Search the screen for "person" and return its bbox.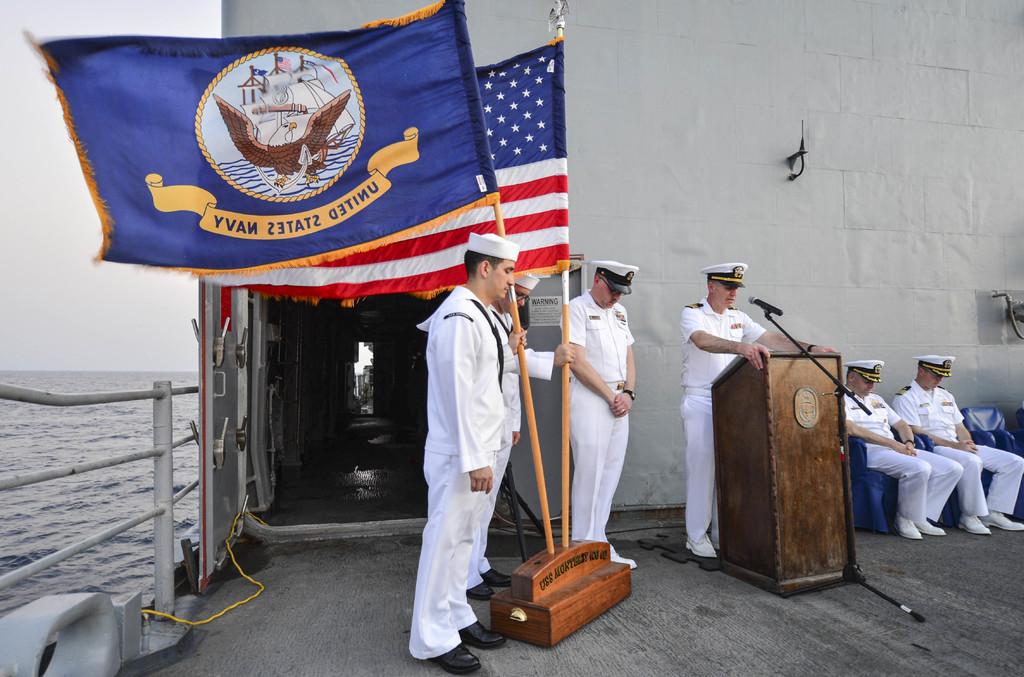
Found: 477 265 579 598.
